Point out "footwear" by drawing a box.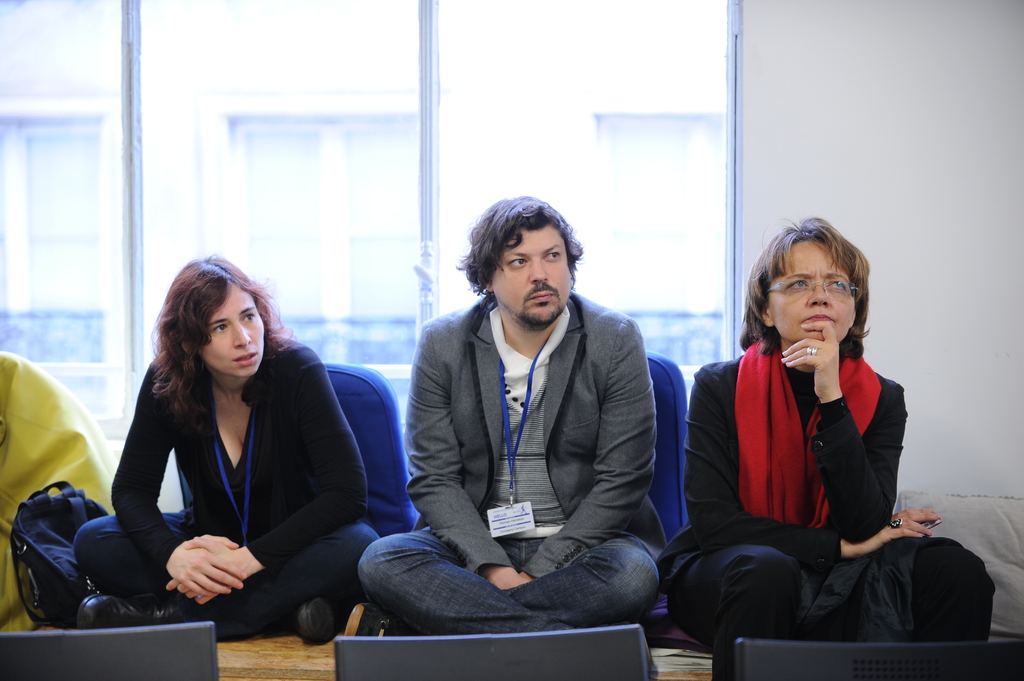
[left=81, top=592, right=184, bottom=624].
